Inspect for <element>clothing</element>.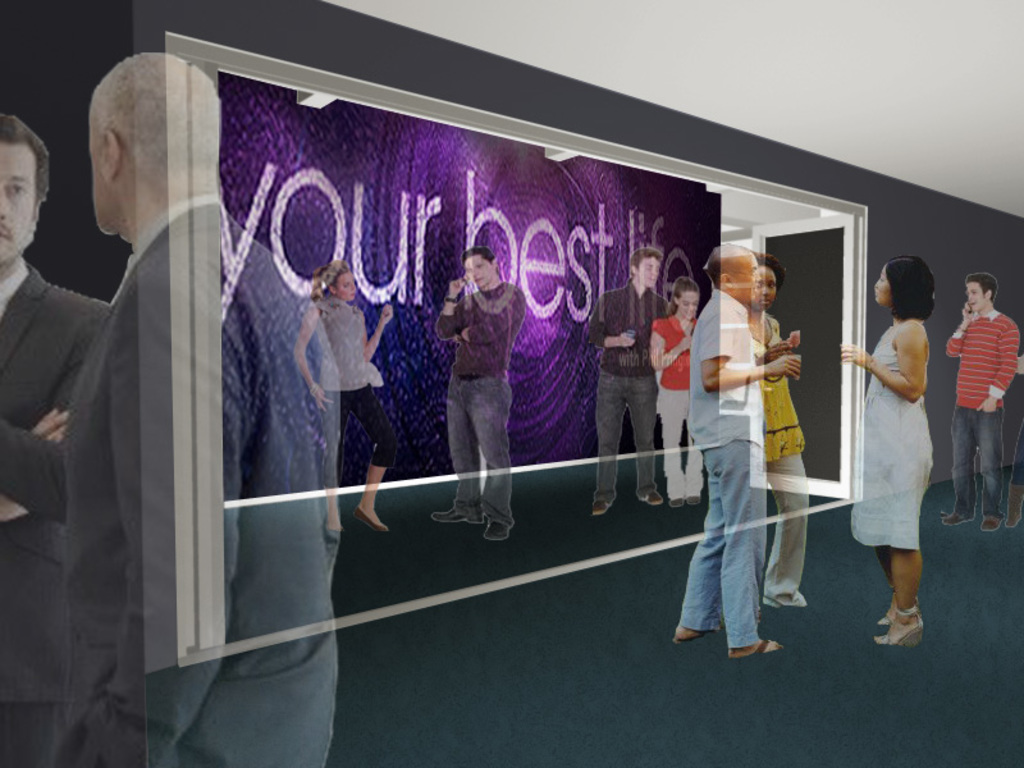
Inspection: <region>943, 303, 1020, 522</region>.
